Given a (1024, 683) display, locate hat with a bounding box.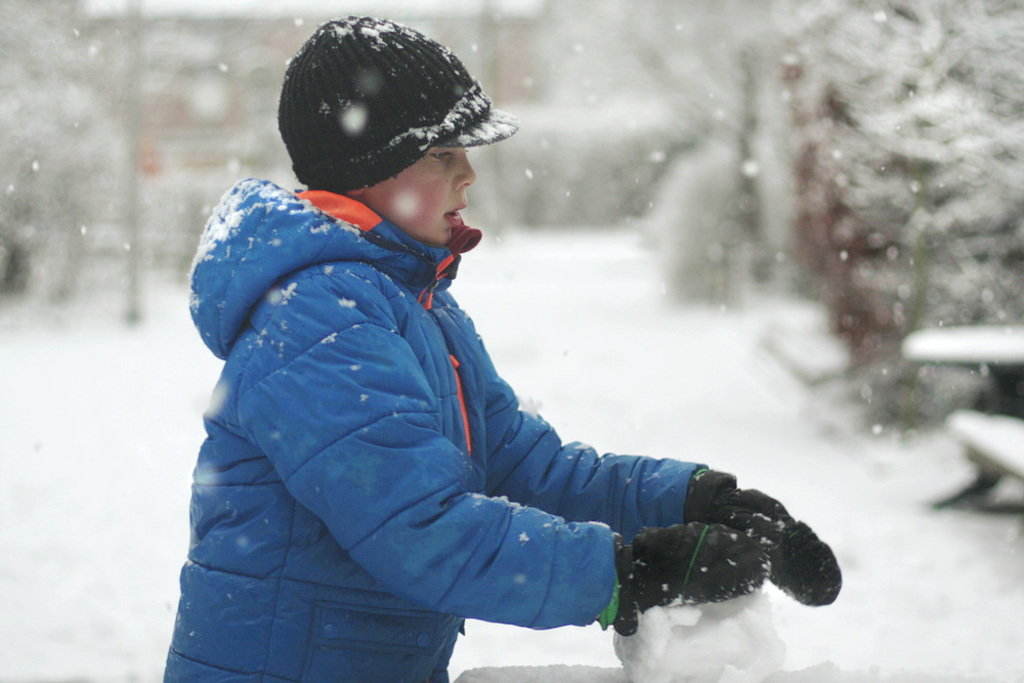
Located: Rect(279, 16, 524, 191).
